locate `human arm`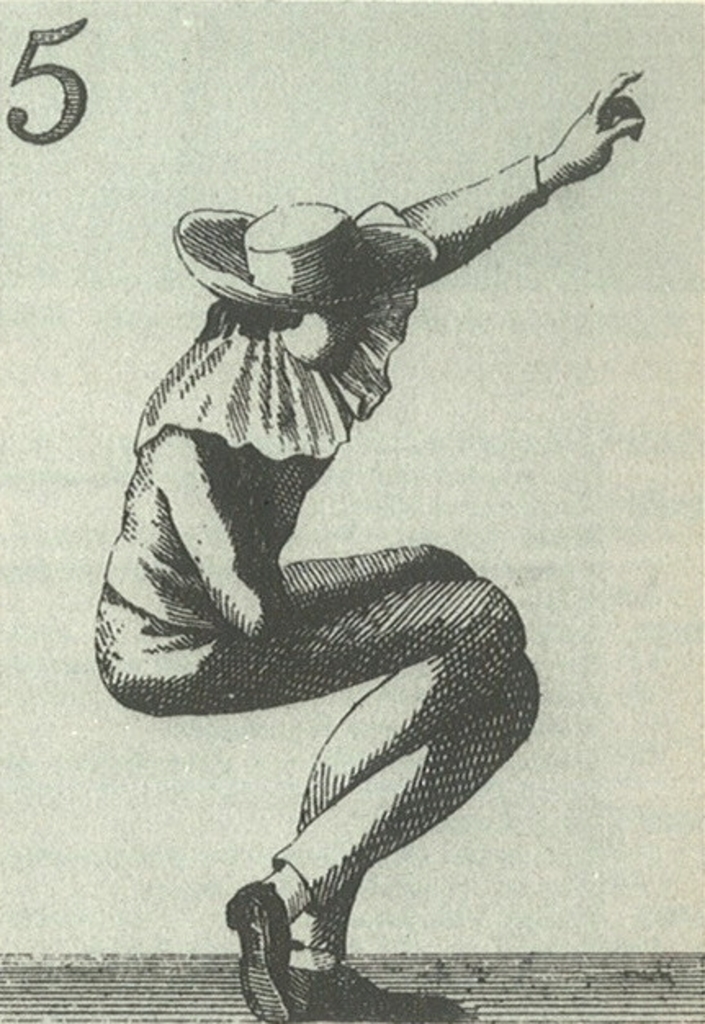
BBox(402, 65, 643, 288)
